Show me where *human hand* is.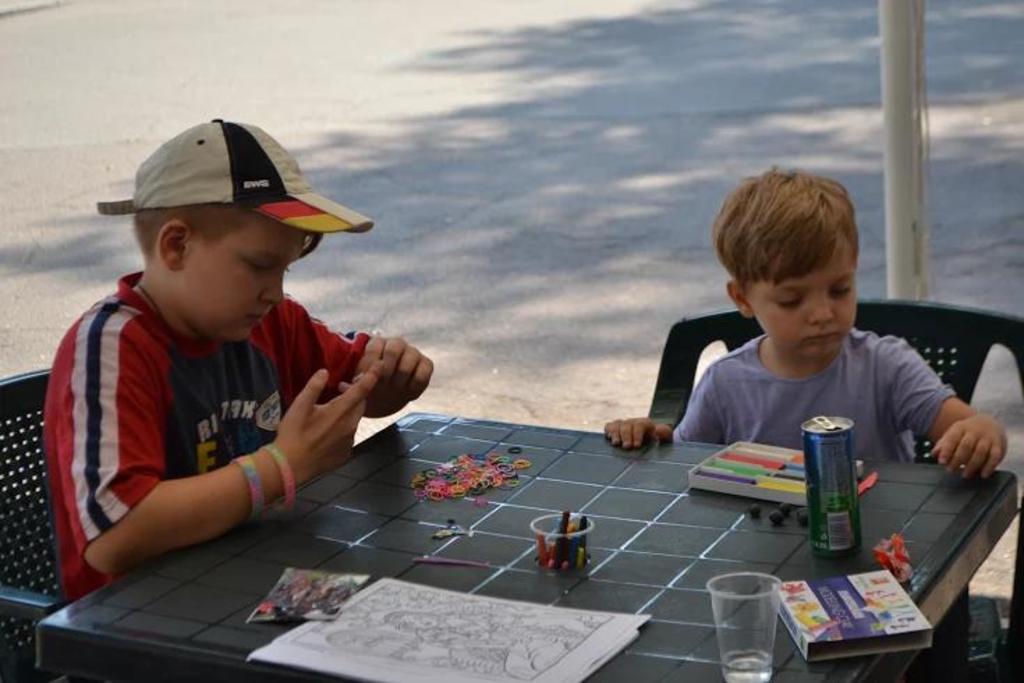
*human hand* is at (x1=355, y1=330, x2=437, y2=410).
